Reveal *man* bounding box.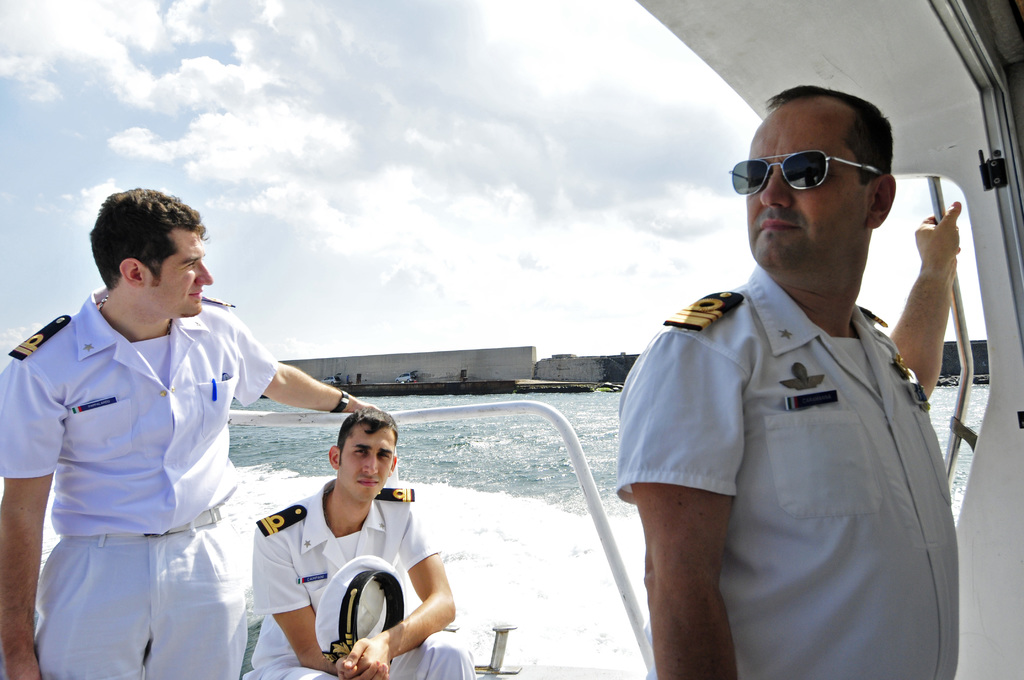
Revealed: left=613, top=83, right=962, bottom=679.
